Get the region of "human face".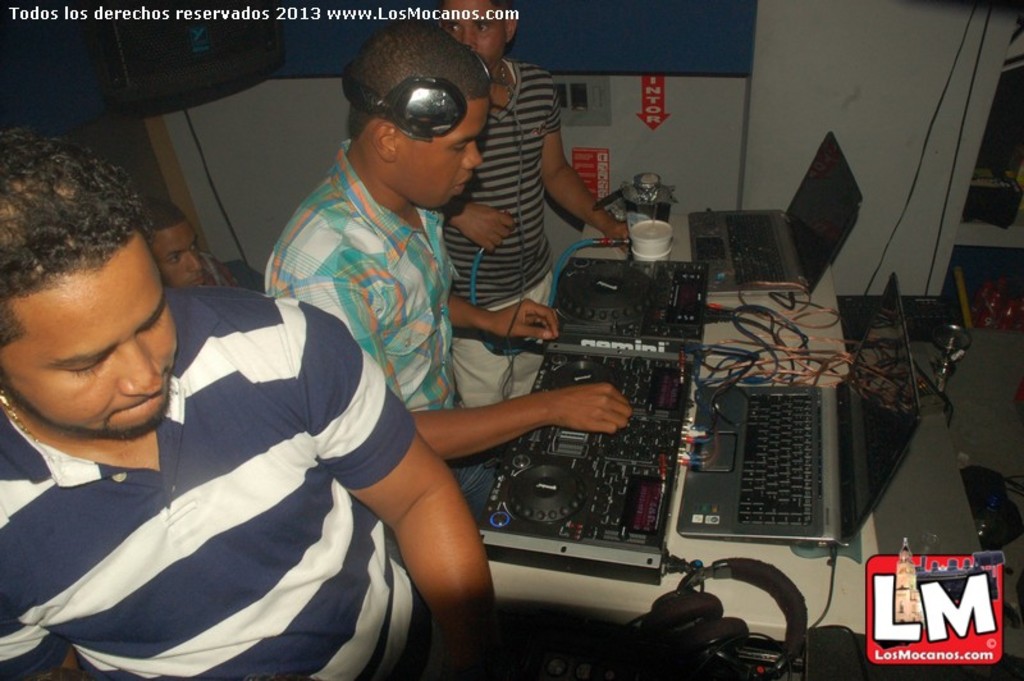
left=150, top=224, right=206, bottom=287.
